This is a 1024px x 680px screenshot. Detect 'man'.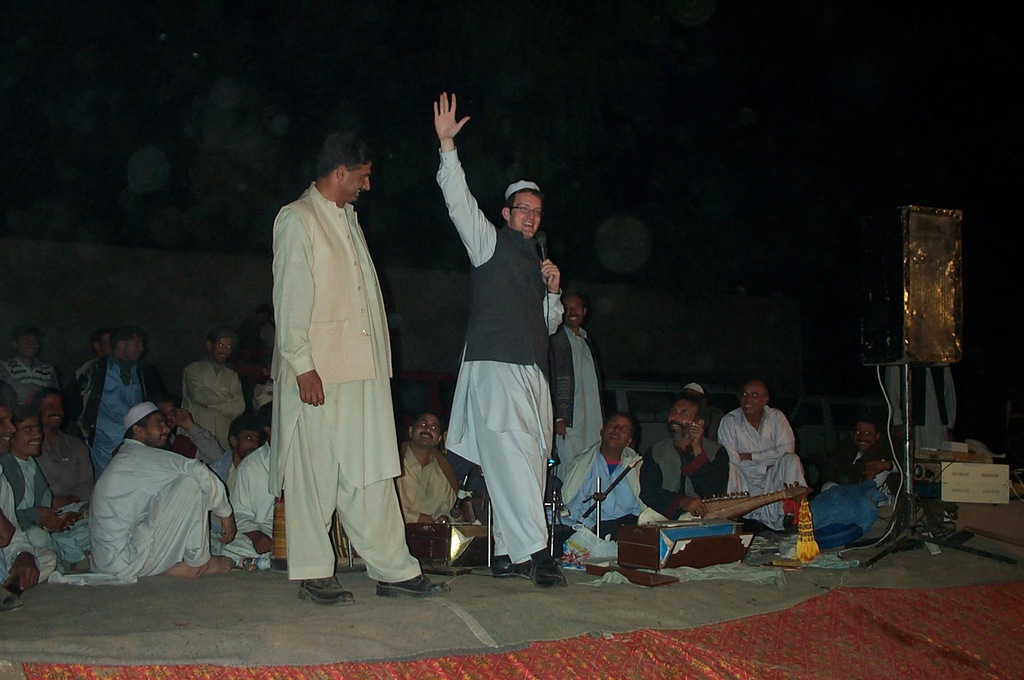
box(641, 387, 727, 522).
